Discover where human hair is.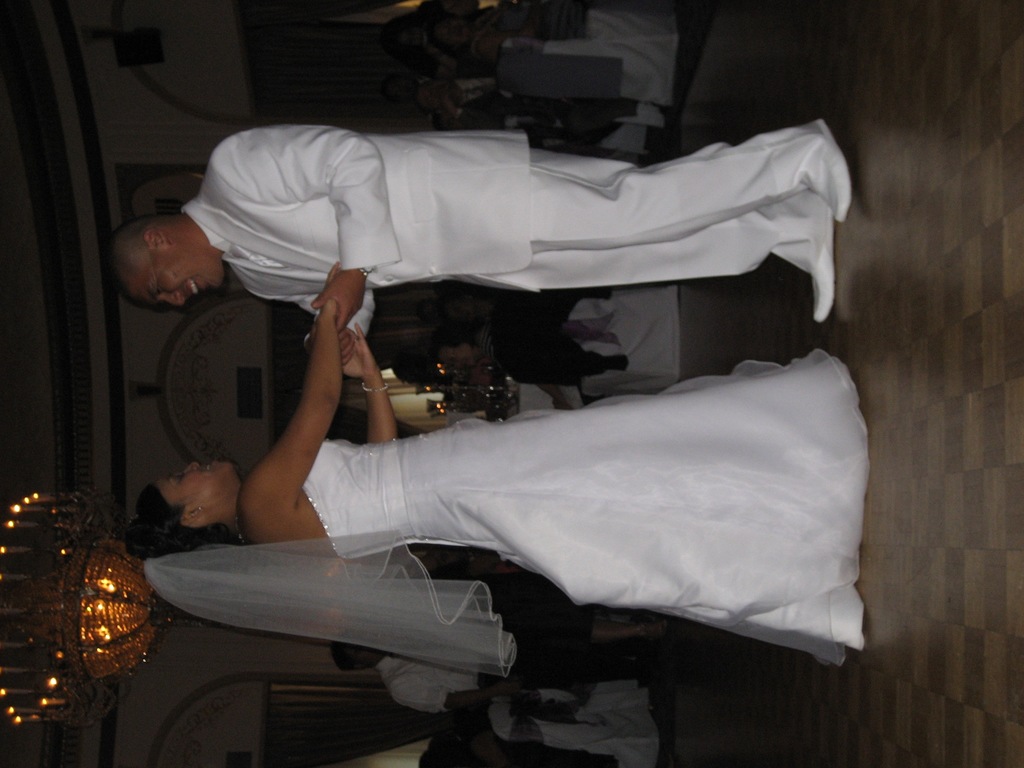
Discovered at <region>120, 479, 235, 551</region>.
